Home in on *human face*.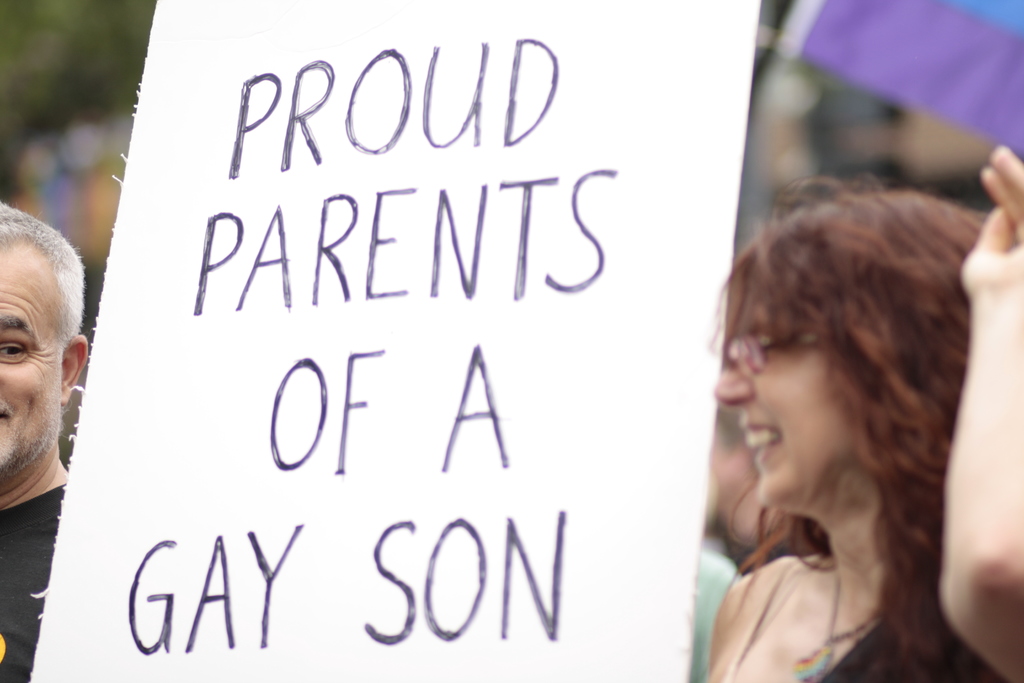
Homed in at <region>0, 241, 64, 476</region>.
